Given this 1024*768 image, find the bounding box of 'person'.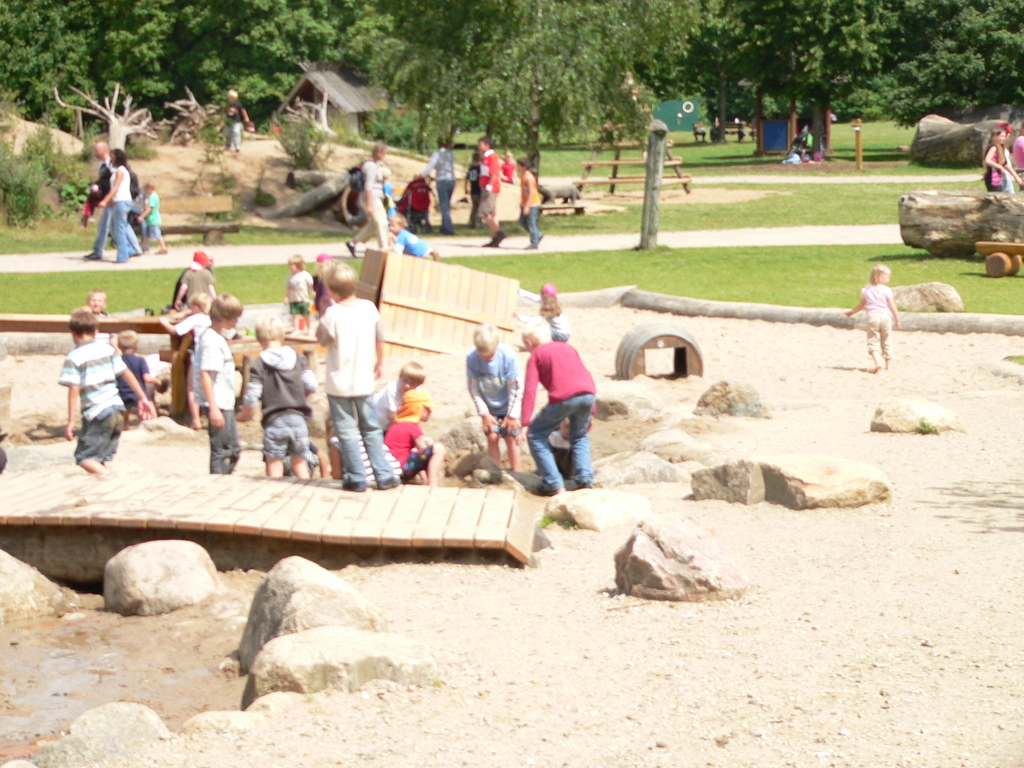
box(170, 243, 215, 307).
